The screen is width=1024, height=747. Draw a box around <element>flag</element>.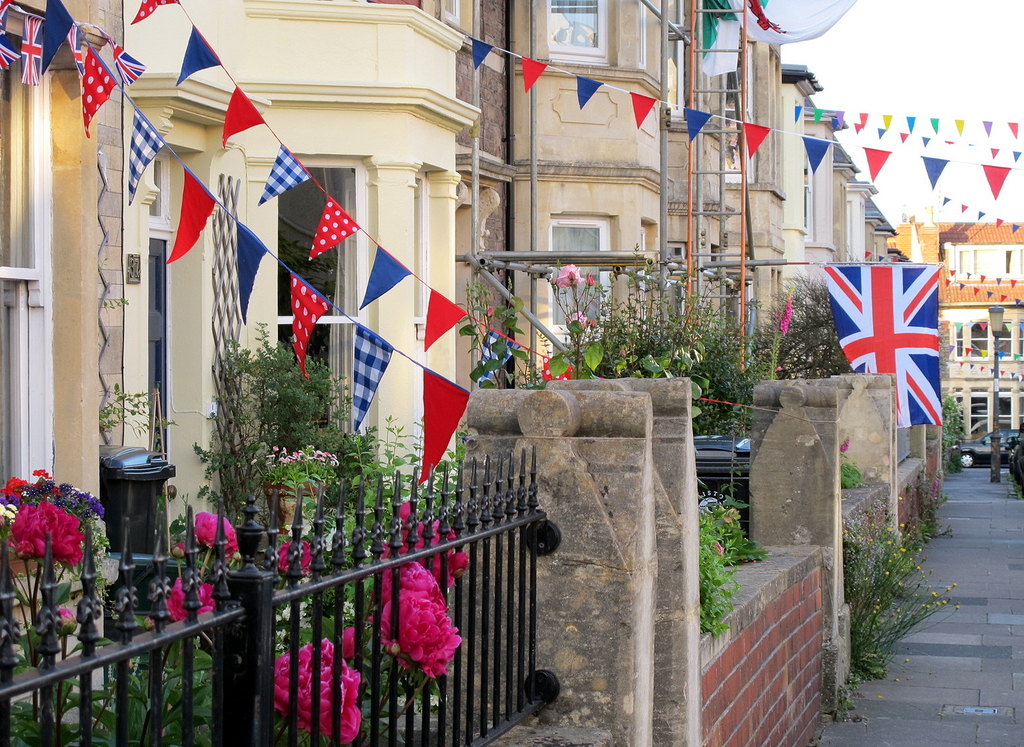
bbox=[632, 89, 659, 134].
